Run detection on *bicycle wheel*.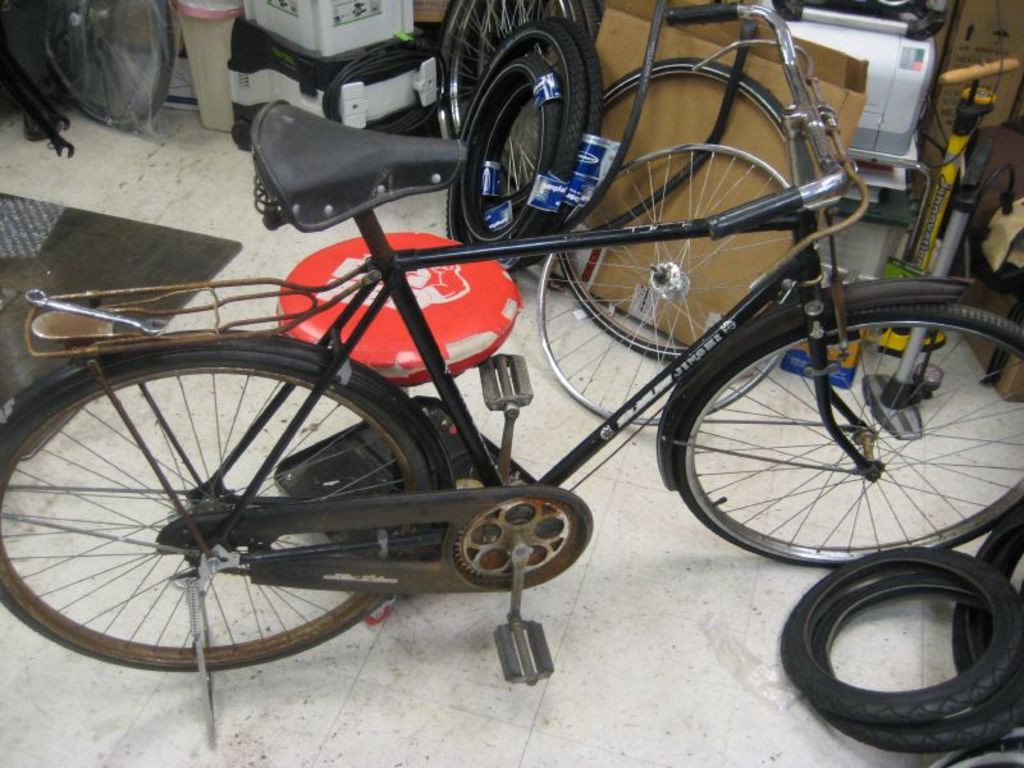
Result: region(0, 357, 430, 681).
